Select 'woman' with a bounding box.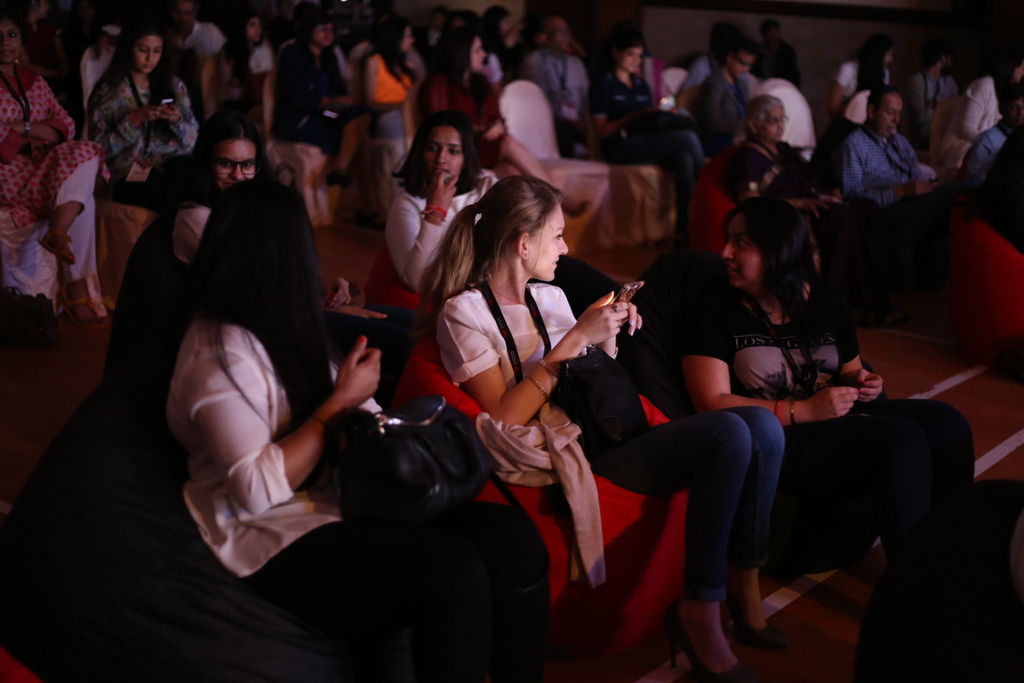
{"x1": 381, "y1": 107, "x2": 537, "y2": 297}.
